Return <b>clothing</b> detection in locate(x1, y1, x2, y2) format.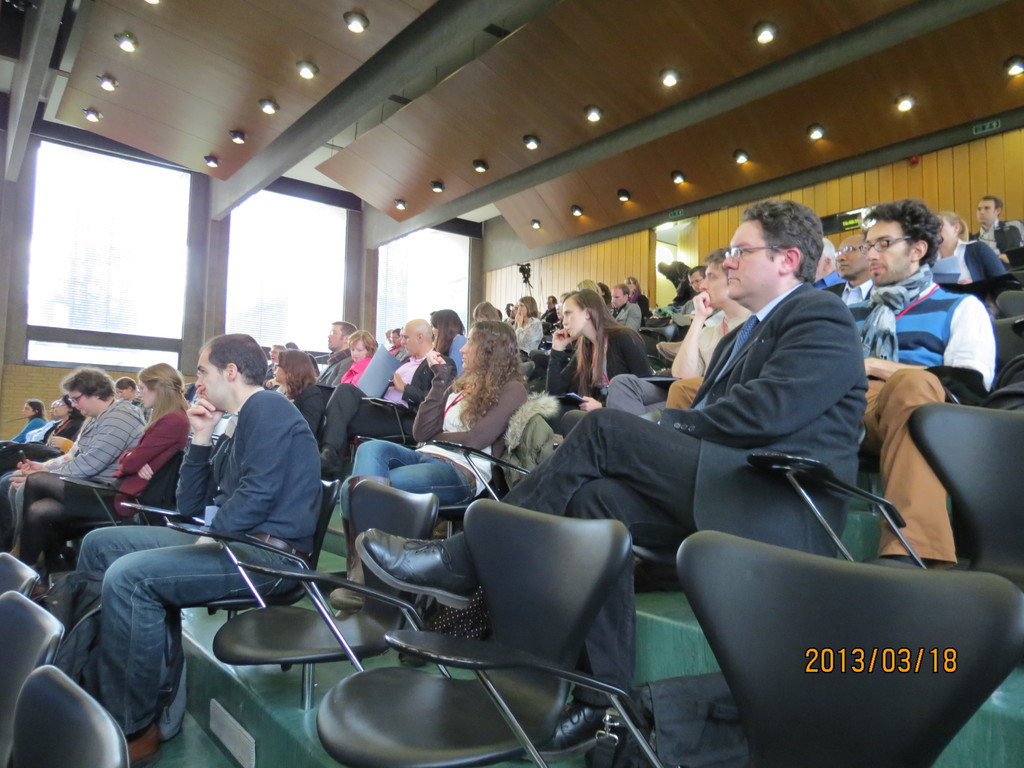
locate(323, 356, 365, 385).
